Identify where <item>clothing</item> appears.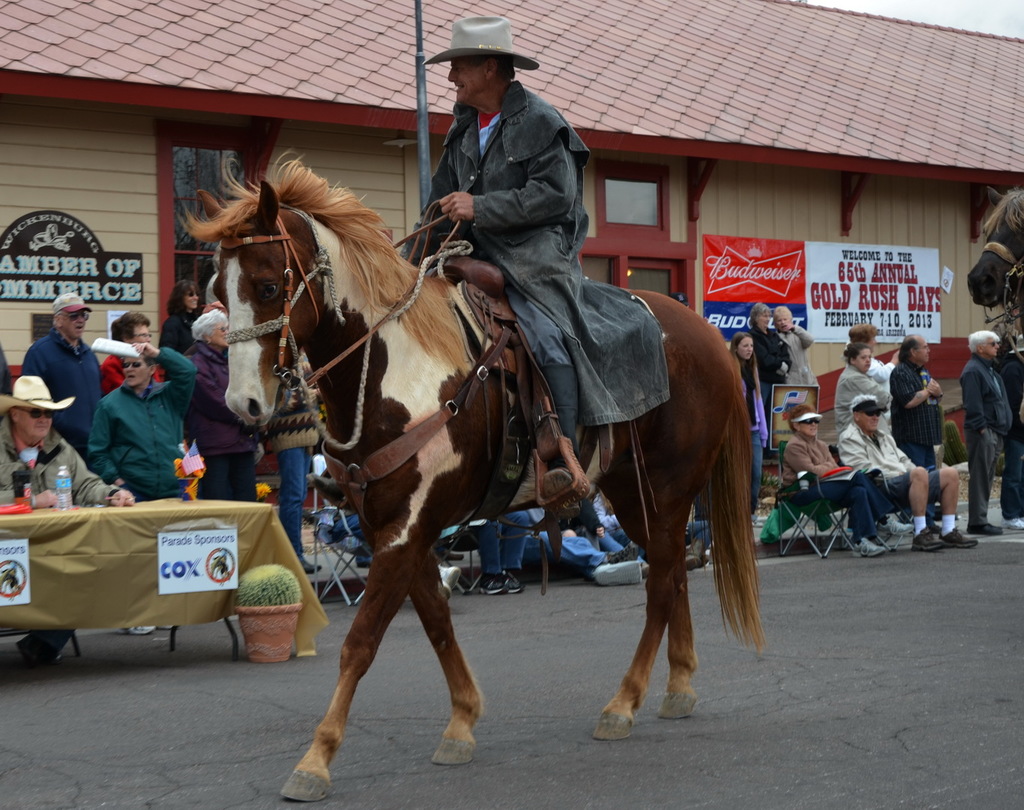
Appears at box=[0, 415, 113, 655].
